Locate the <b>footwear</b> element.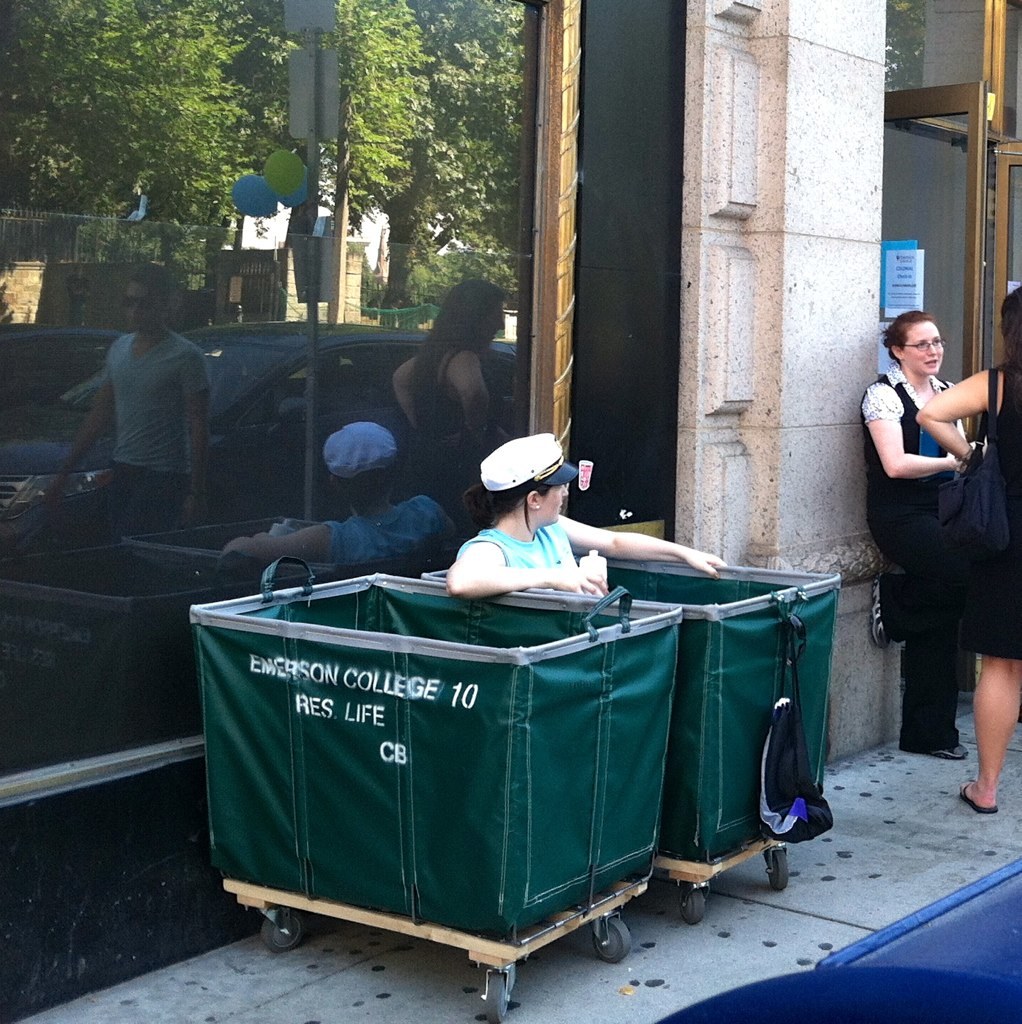
Element bbox: 961,786,1000,813.
